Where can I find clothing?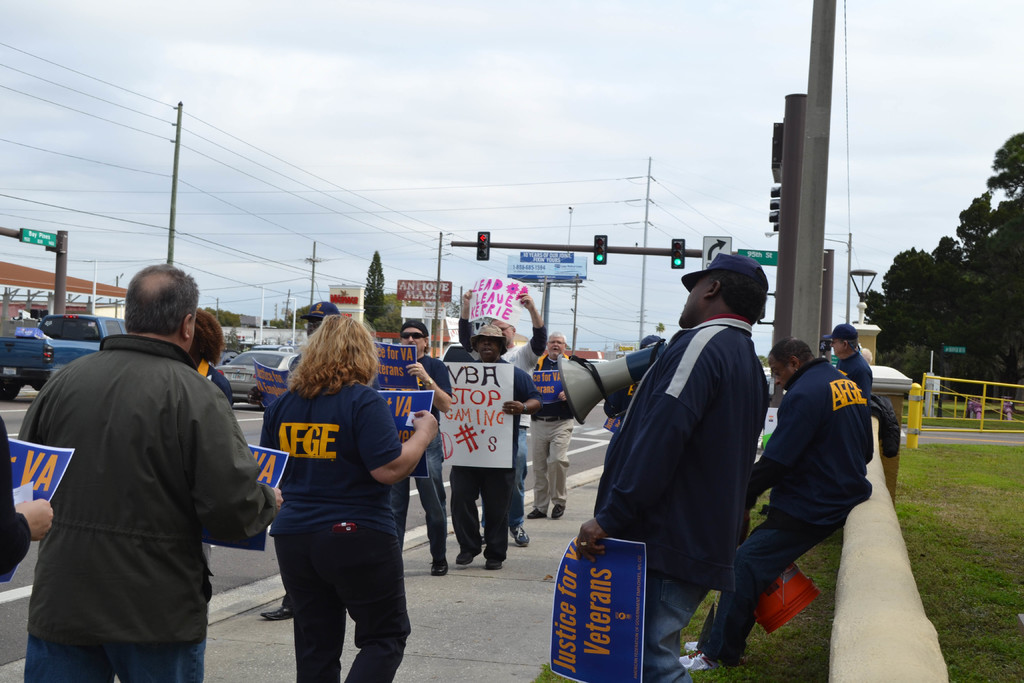
You can find it at bbox=(261, 378, 409, 682).
